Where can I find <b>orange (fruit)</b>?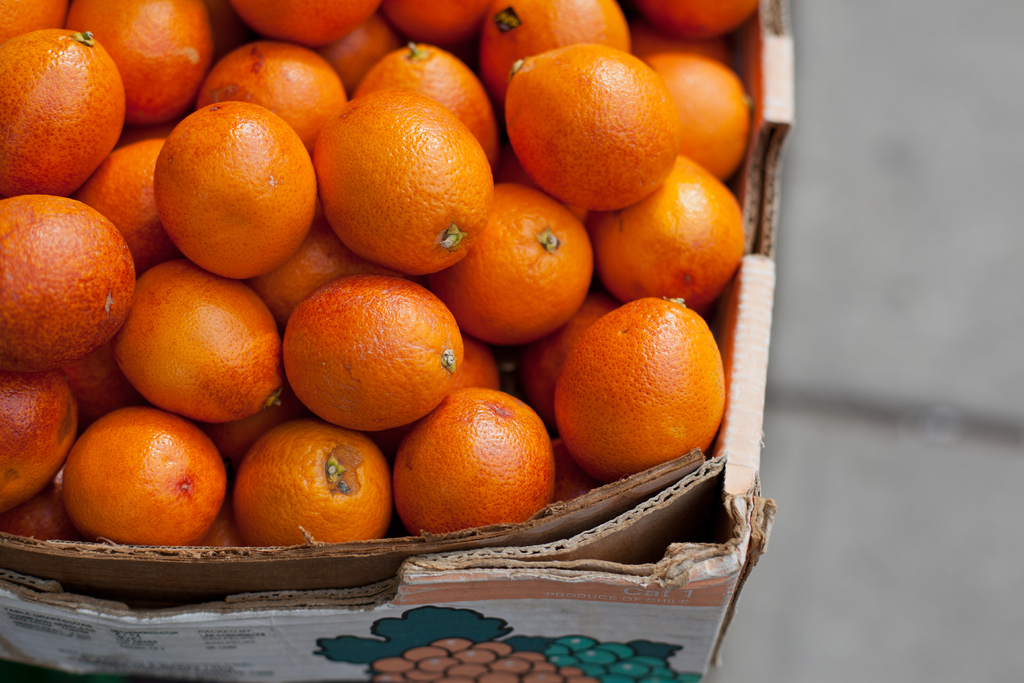
You can find it at {"x1": 243, "y1": 411, "x2": 384, "y2": 548}.
